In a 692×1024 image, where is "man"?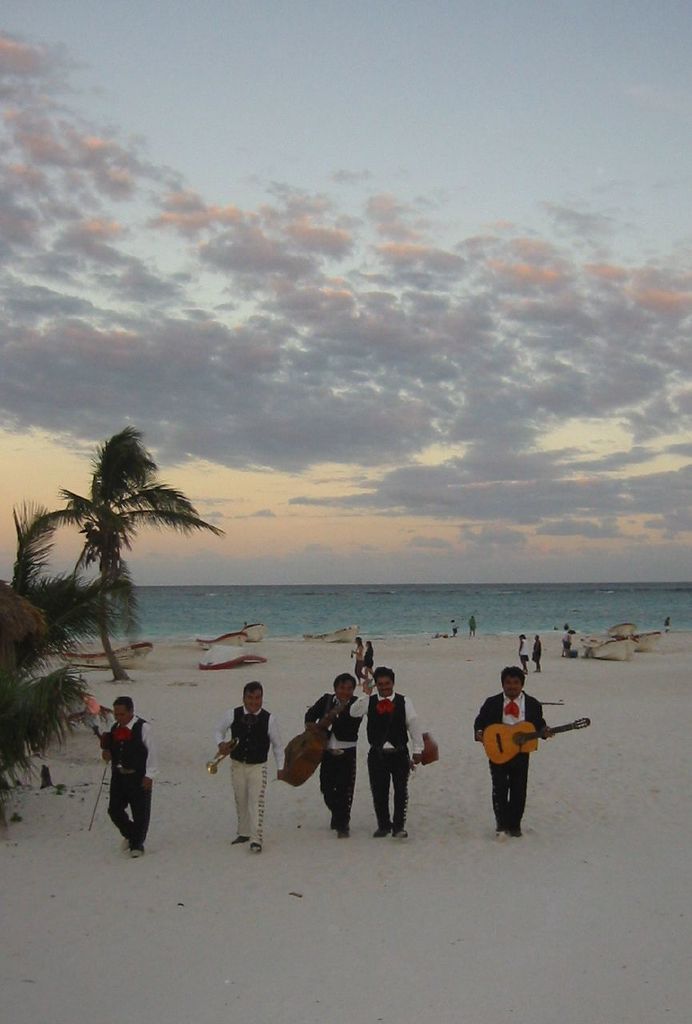
pyautogui.locateOnScreen(204, 678, 278, 855).
